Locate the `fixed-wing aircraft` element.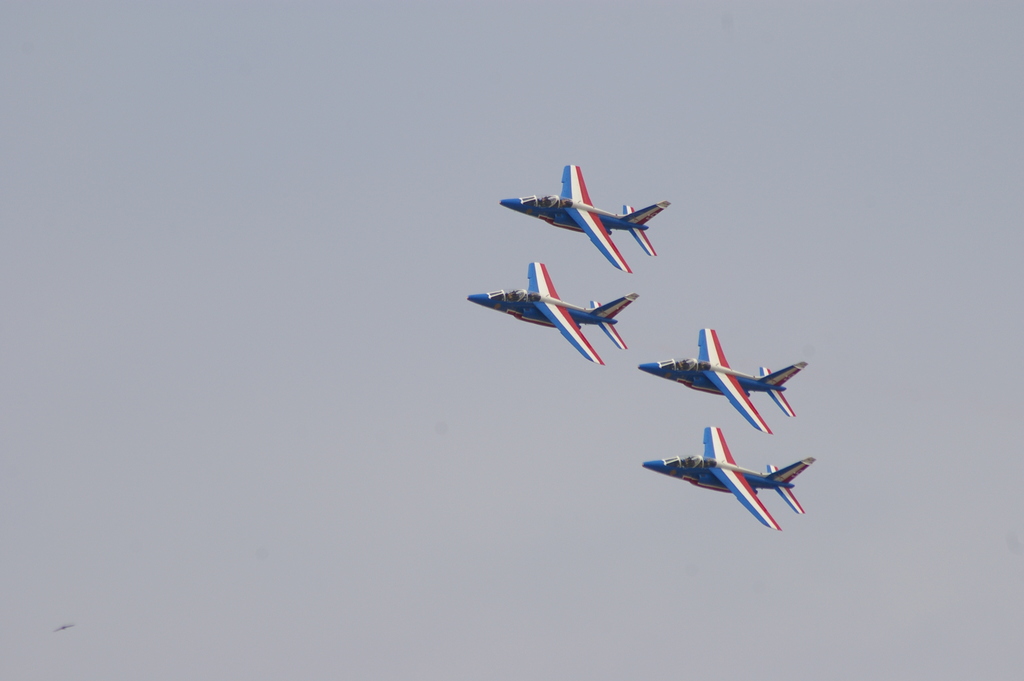
Element bbox: (left=645, top=419, right=816, bottom=530).
